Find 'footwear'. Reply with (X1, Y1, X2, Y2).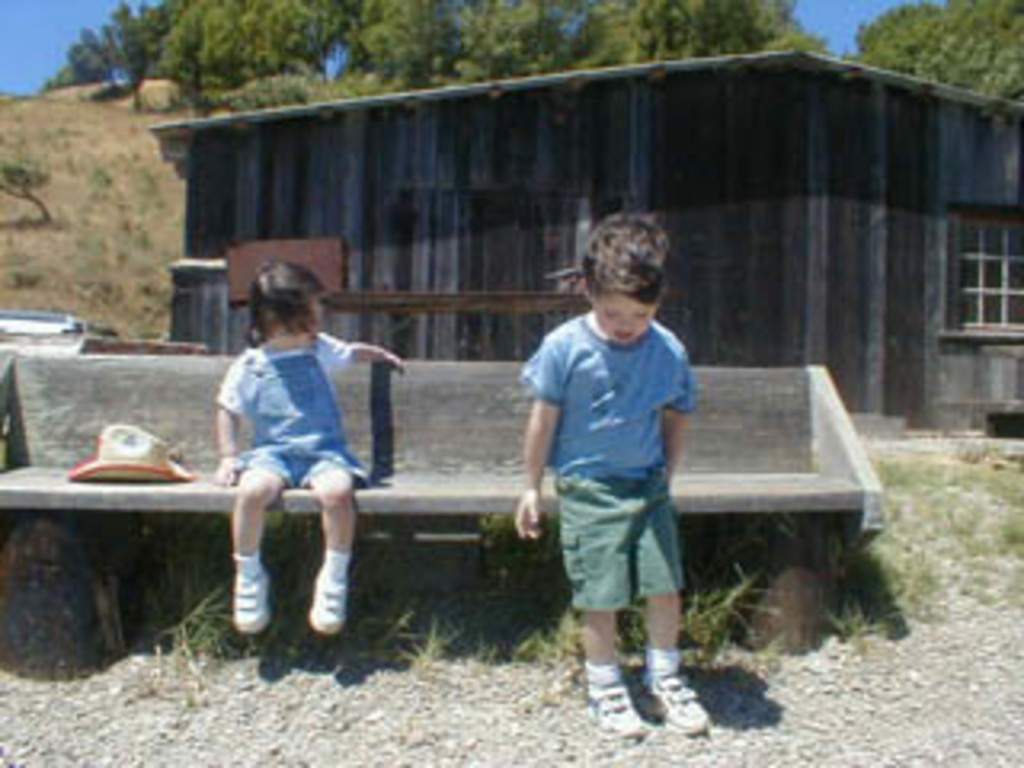
(637, 669, 710, 736).
